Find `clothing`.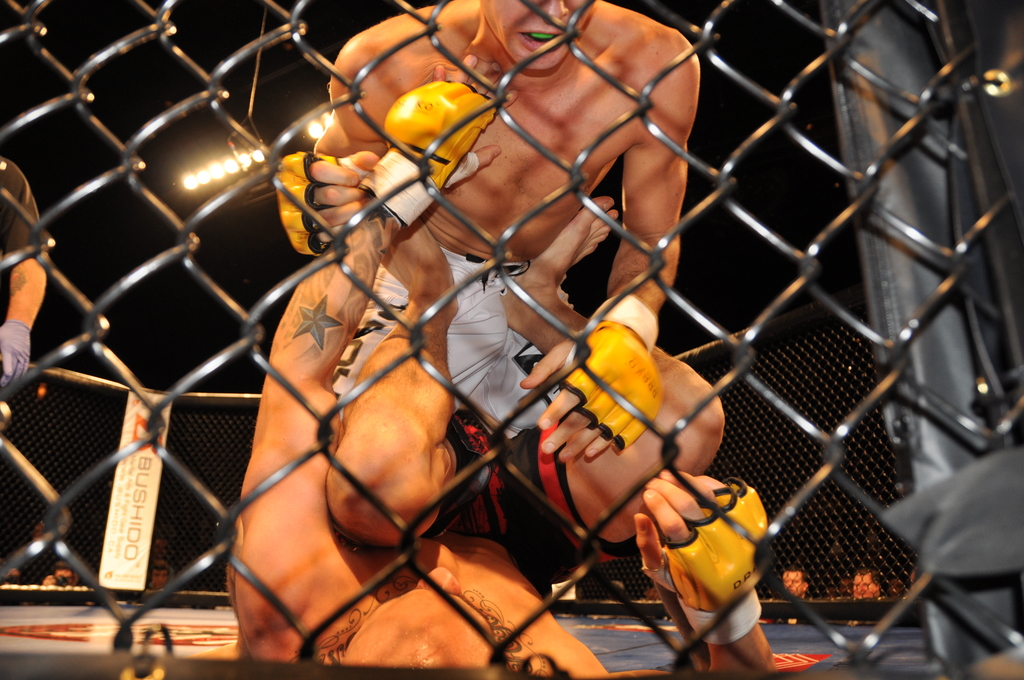
locate(0, 156, 49, 261).
